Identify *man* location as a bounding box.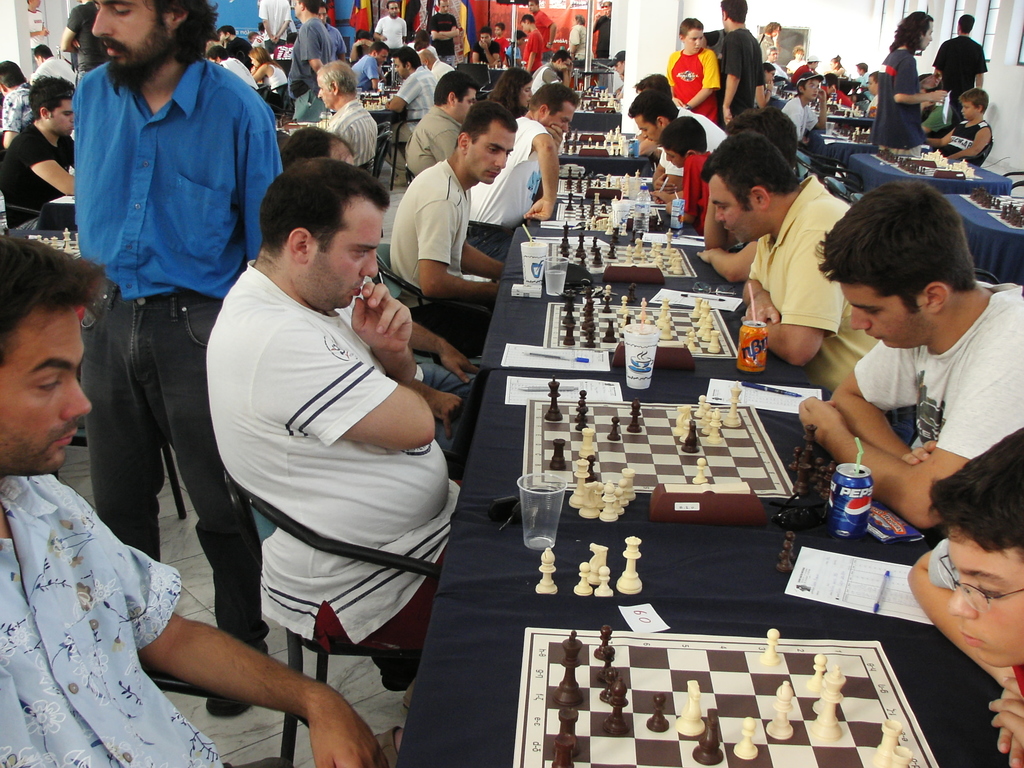
bbox=(207, 155, 460, 767).
